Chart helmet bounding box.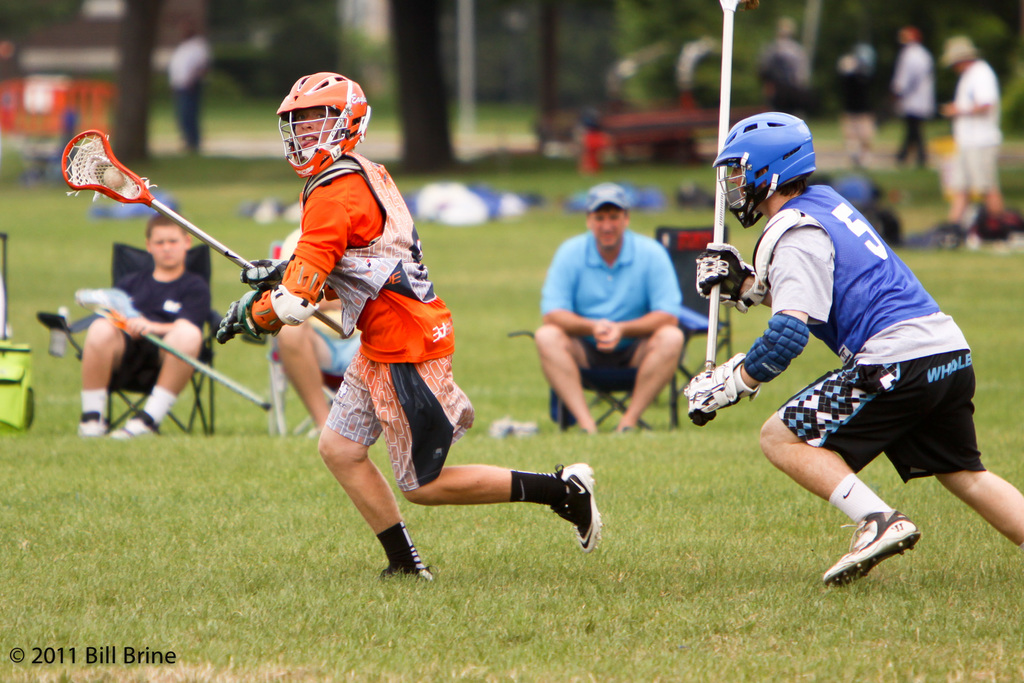
Charted: [left=279, top=75, right=368, bottom=183].
